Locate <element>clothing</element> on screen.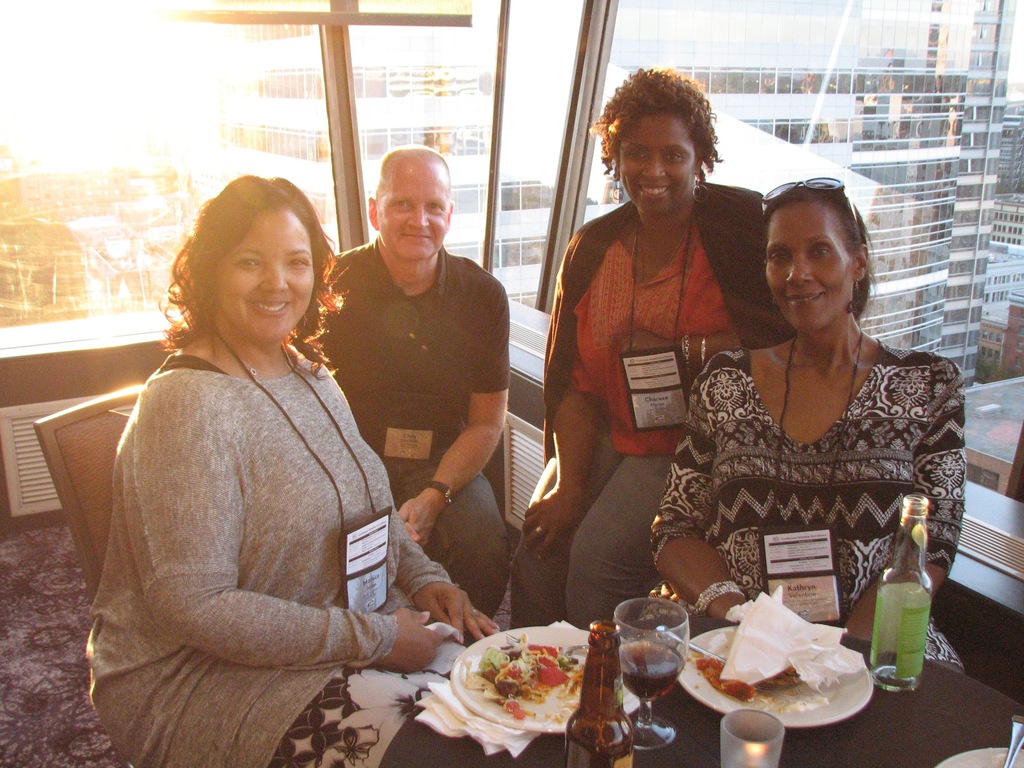
On screen at rect(519, 183, 803, 632).
